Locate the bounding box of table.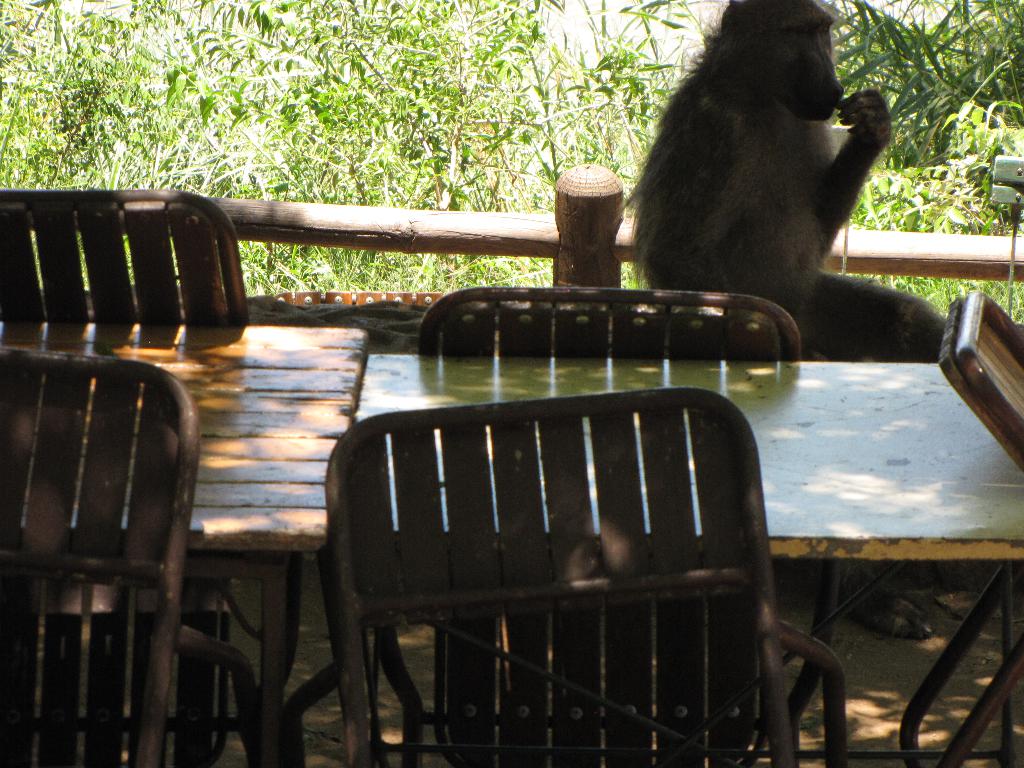
Bounding box: <region>0, 355, 1023, 767</region>.
